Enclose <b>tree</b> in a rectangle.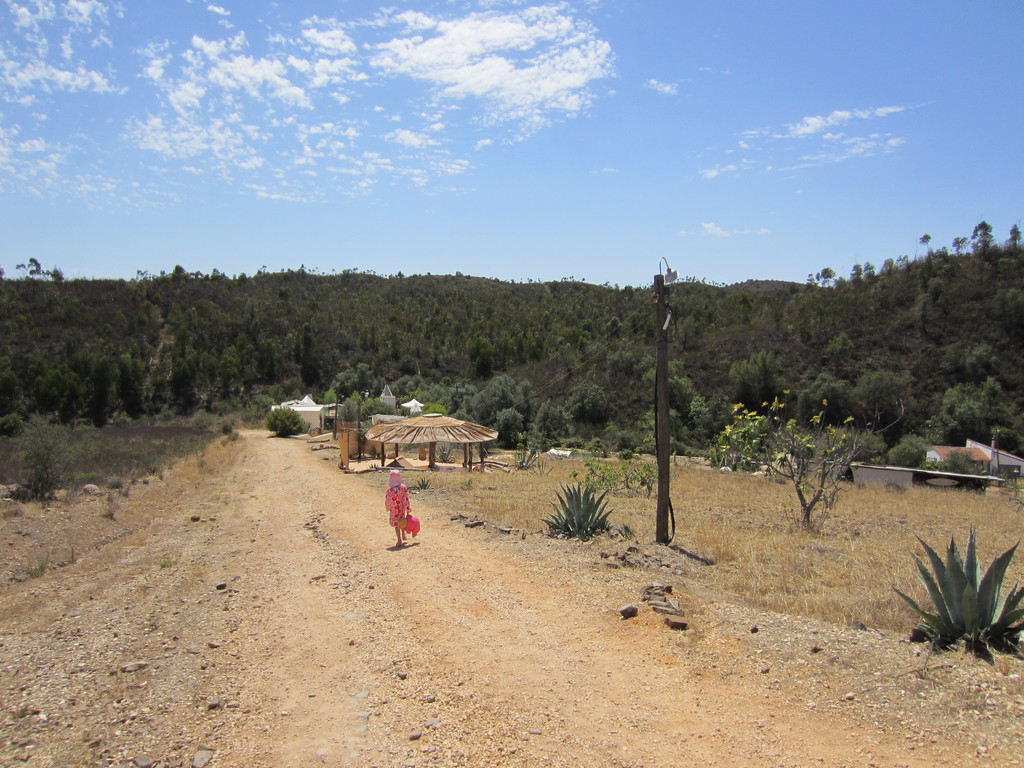
crop(494, 404, 522, 452).
